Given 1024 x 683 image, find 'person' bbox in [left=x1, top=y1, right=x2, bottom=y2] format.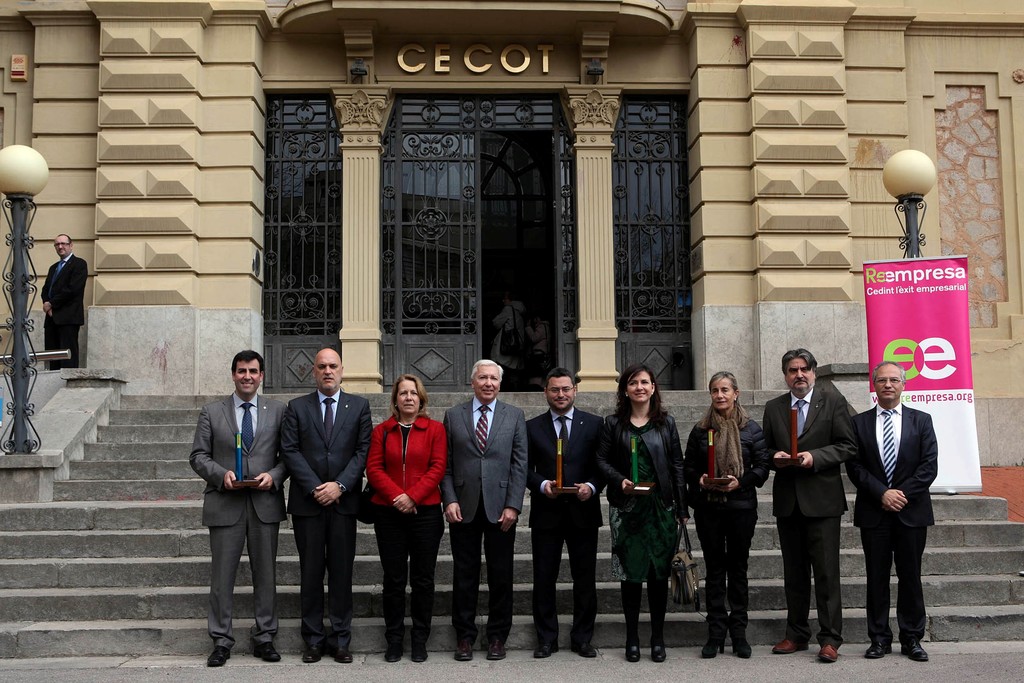
[left=846, top=357, right=938, bottom=655].
